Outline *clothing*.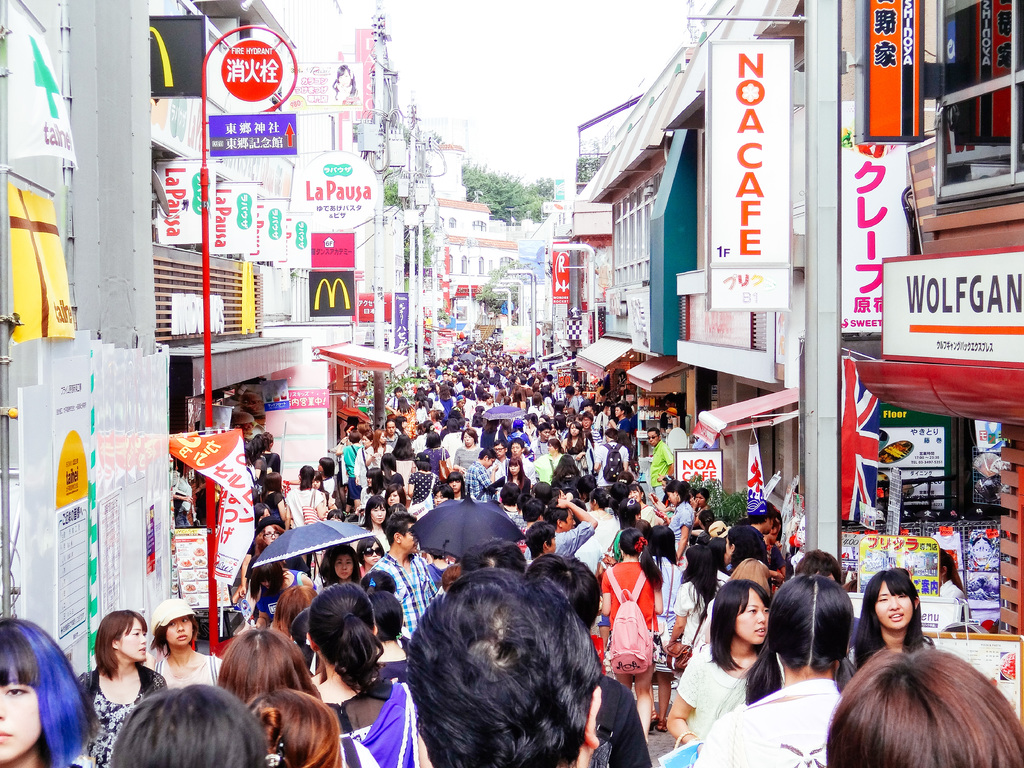
Outline: left=532, top=456, right=561, bottom=502.
